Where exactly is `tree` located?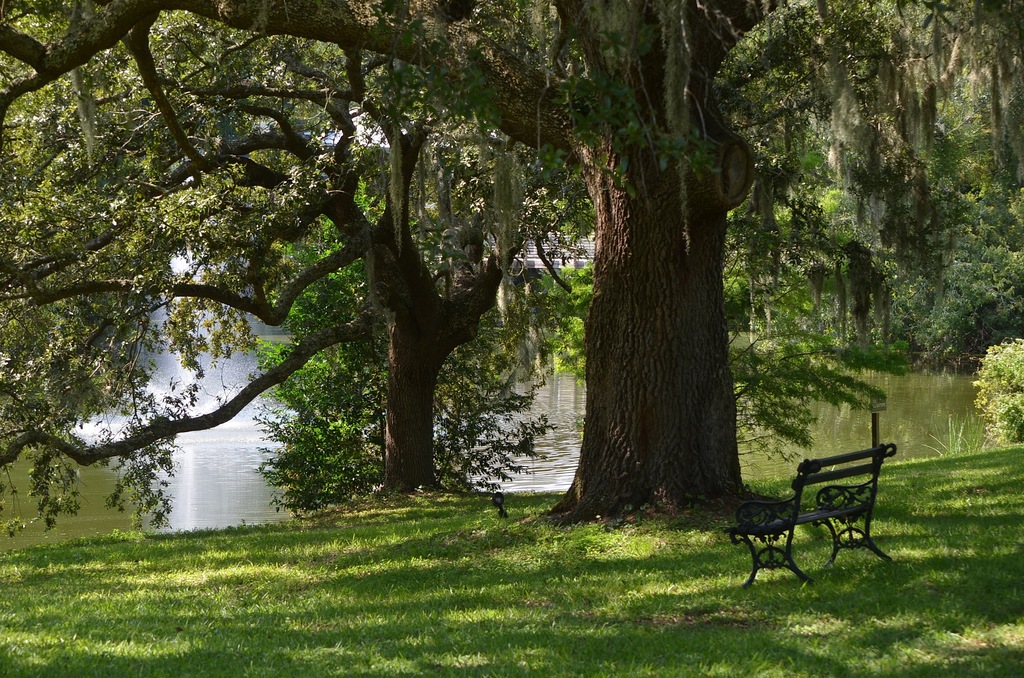
Its bounding box is box(0, 0, 606, 543).
